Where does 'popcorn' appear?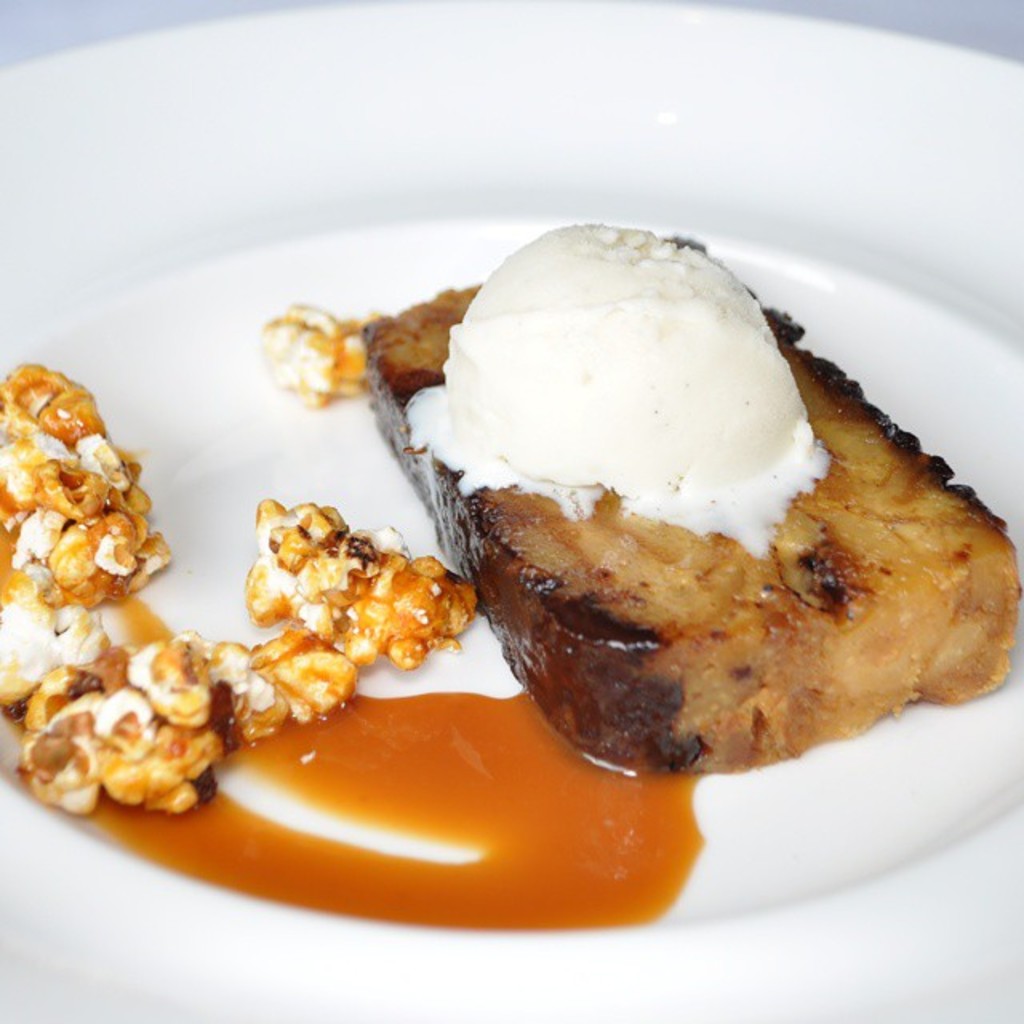
Appears at select_region(270, 299, 373, 403).
